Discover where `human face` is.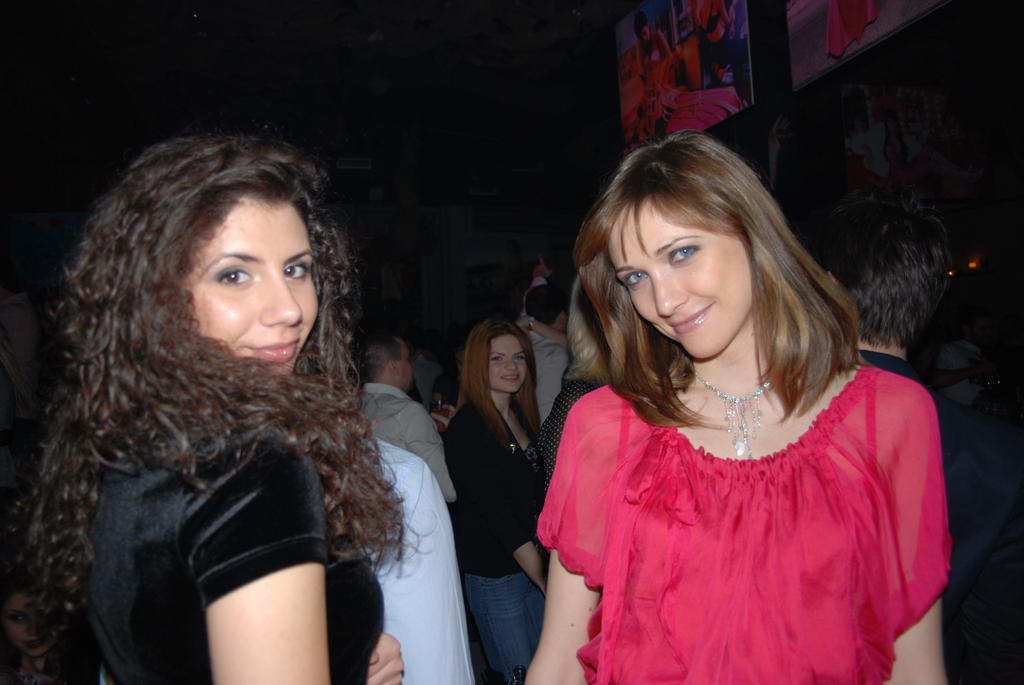
Discovered at bbox(180, 193, 319, 379).
